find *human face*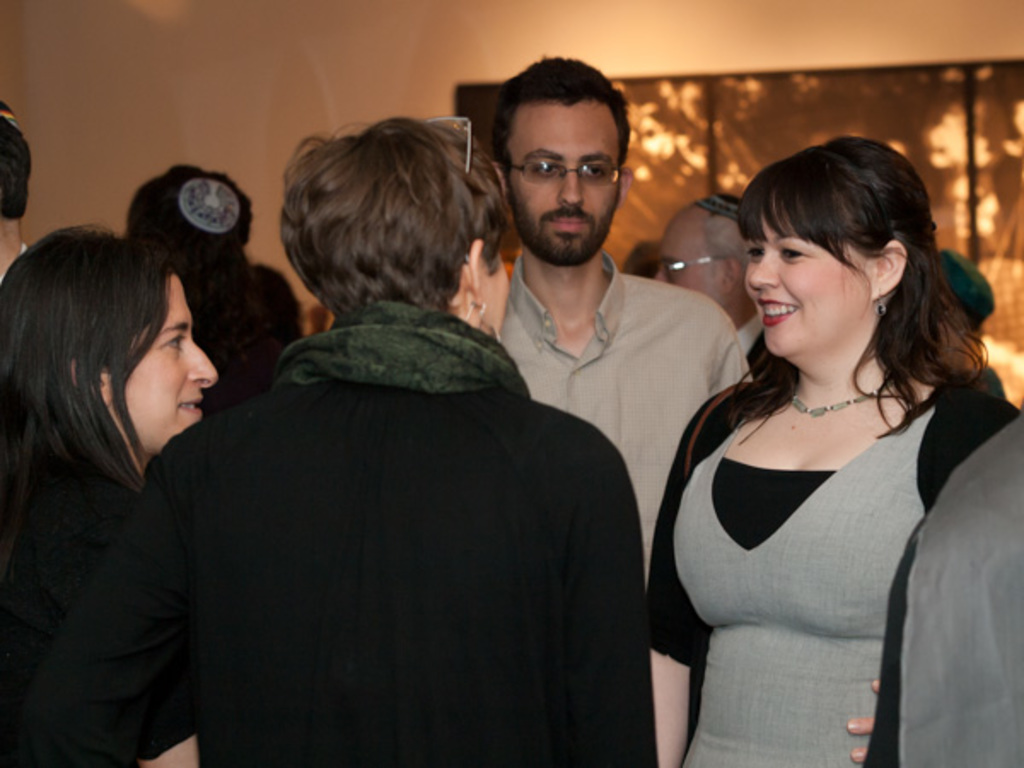
x1=113 y1=266 x2=218 y2=449
